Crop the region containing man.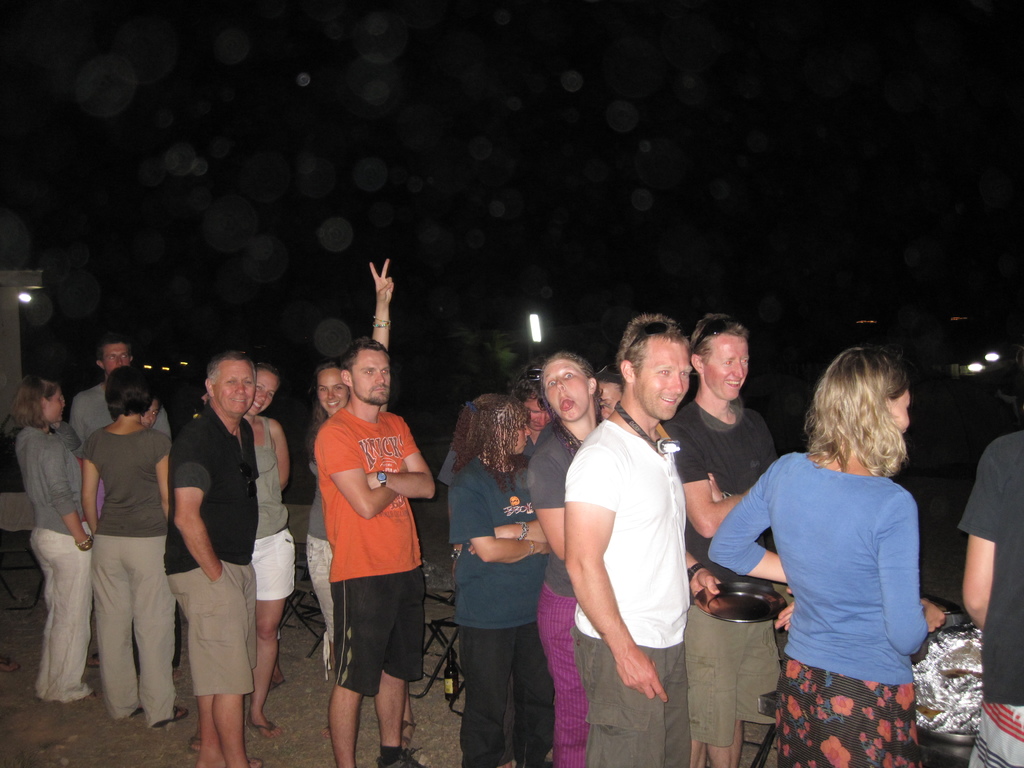
Crop region: <box>315,336,435,767</box>.
